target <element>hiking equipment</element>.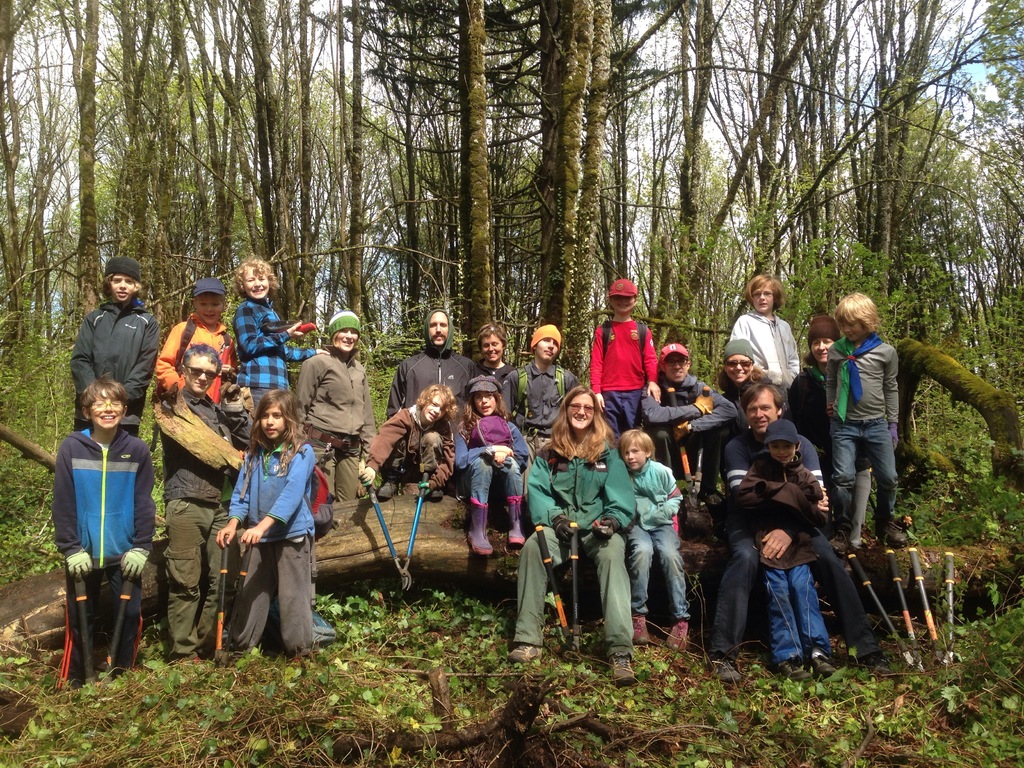
Target region: BBox(713, 655, 741, 684).
